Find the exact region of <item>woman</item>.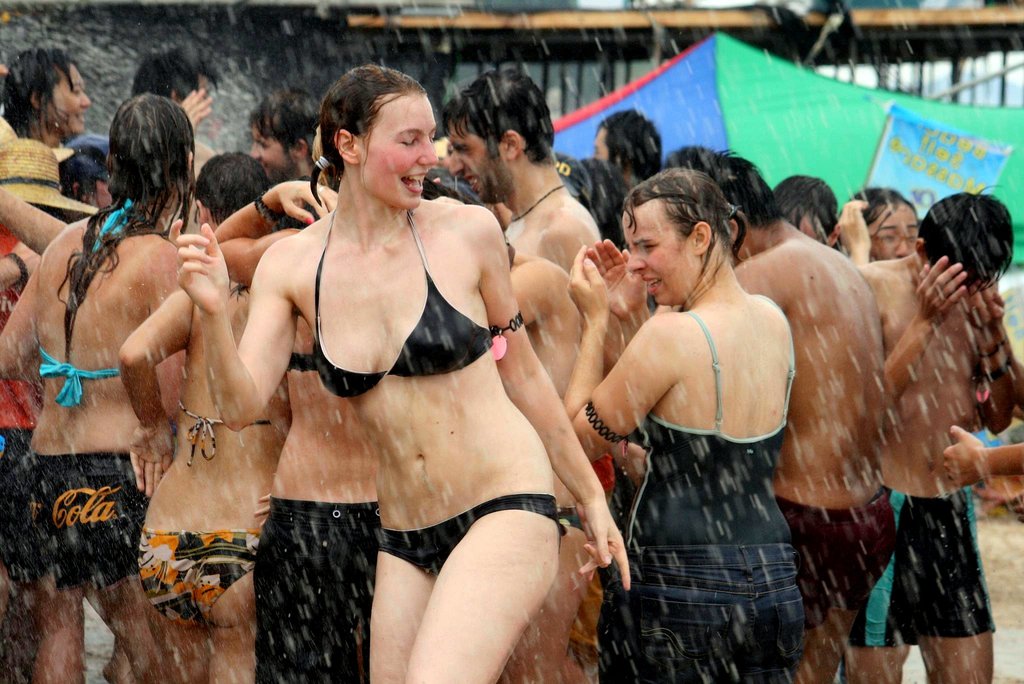
Exact region: rect(56, 144, 111, 216).
